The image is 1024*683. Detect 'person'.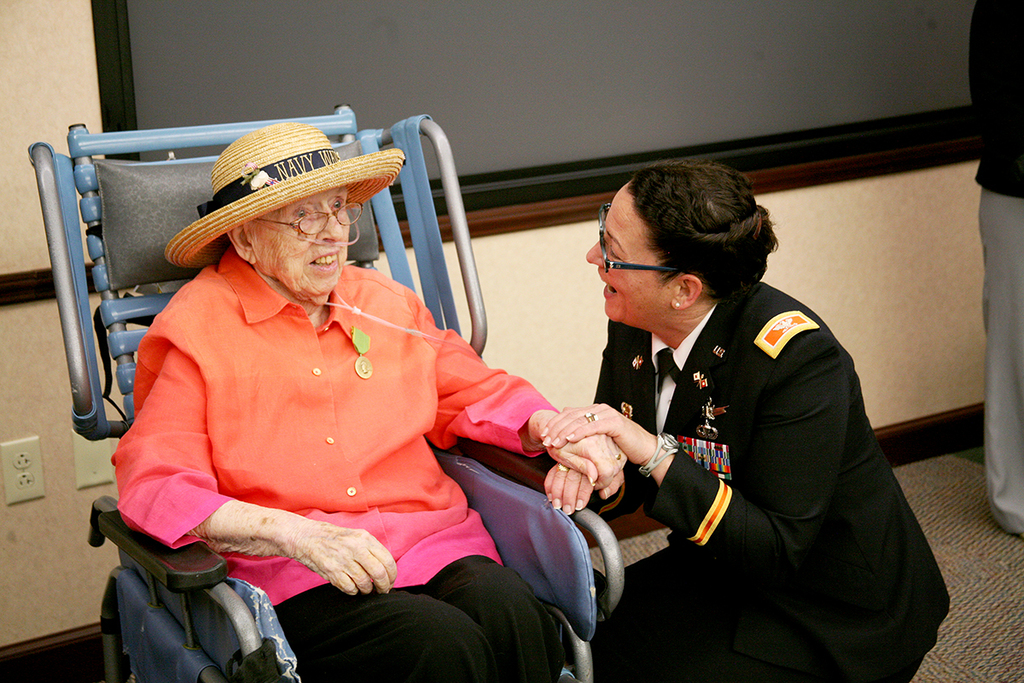
Detection: <box>561,155,906,682</box>.
